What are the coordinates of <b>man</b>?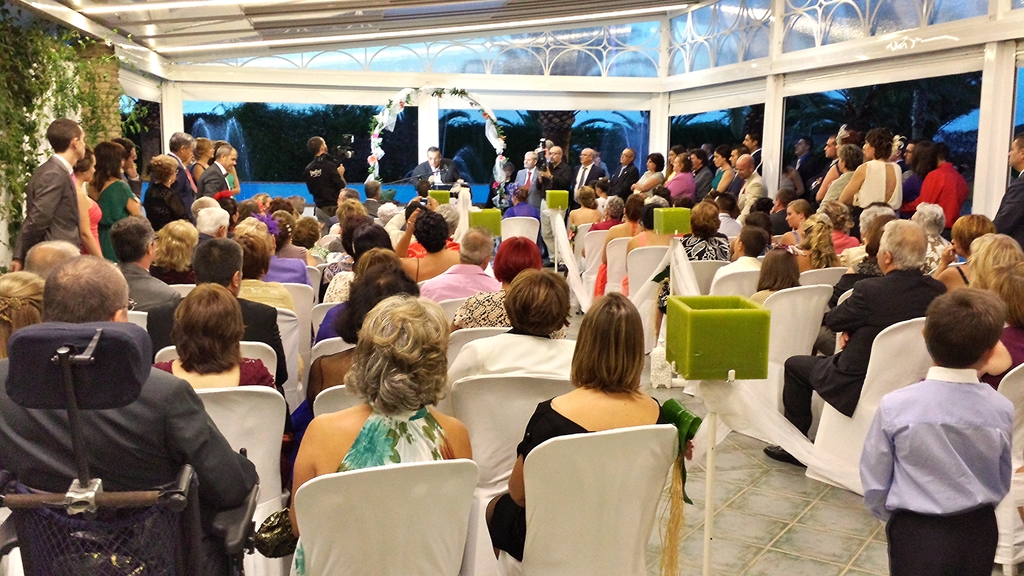
<box>766,188,796,233</box>.
